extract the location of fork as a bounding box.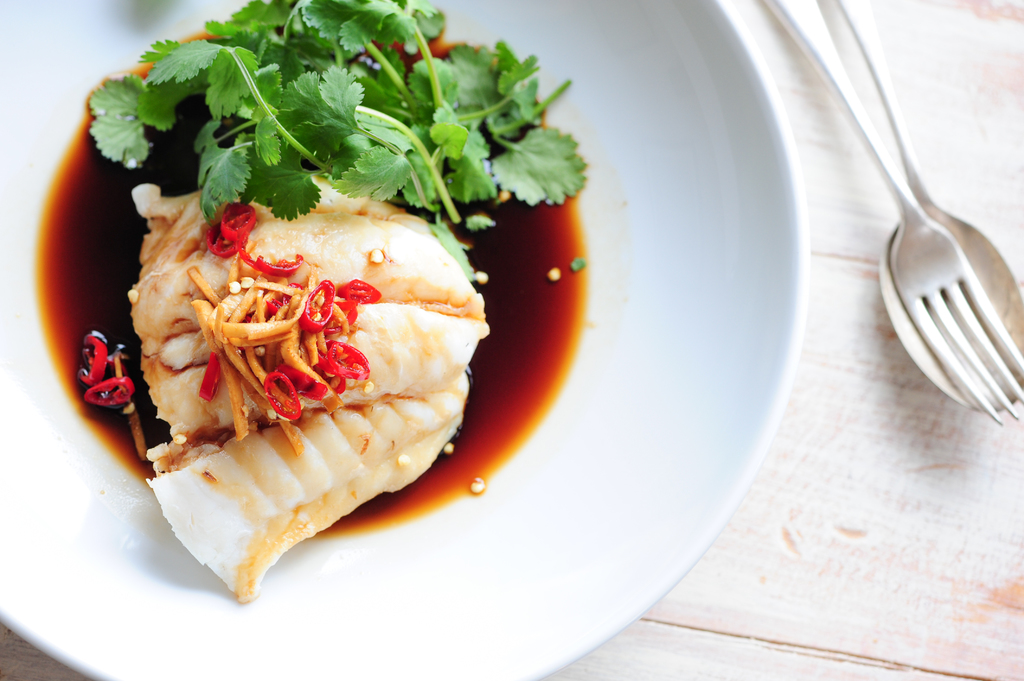
BBox(762, 41, 1005, 467).
